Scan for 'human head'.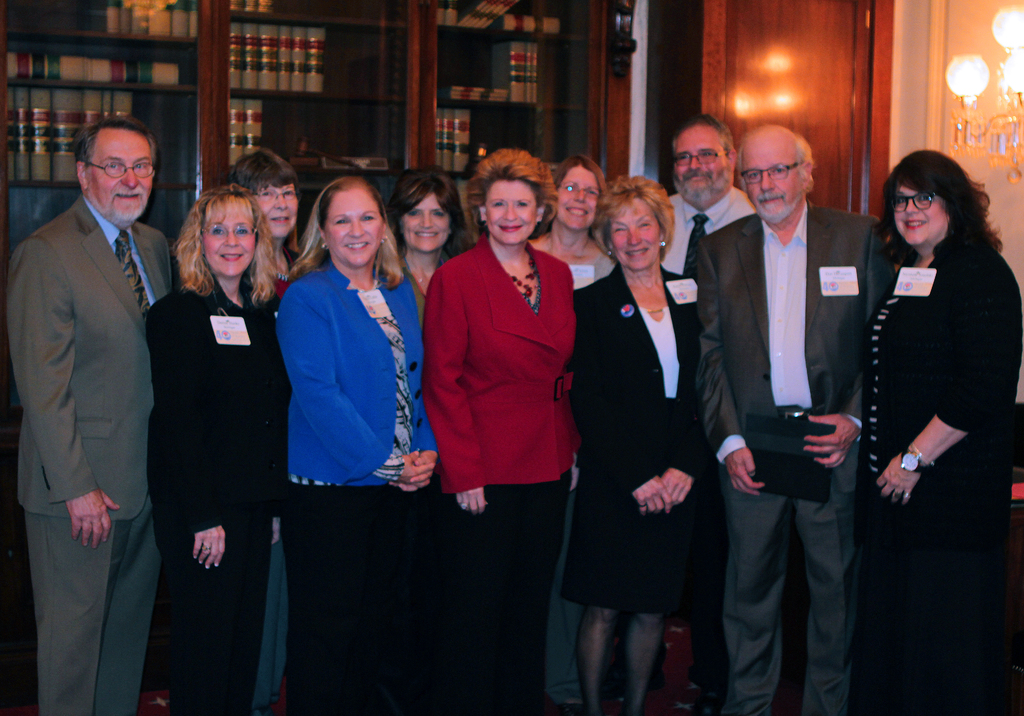
Scan result: x1=673 y1=115 x2=740 y2=211.
